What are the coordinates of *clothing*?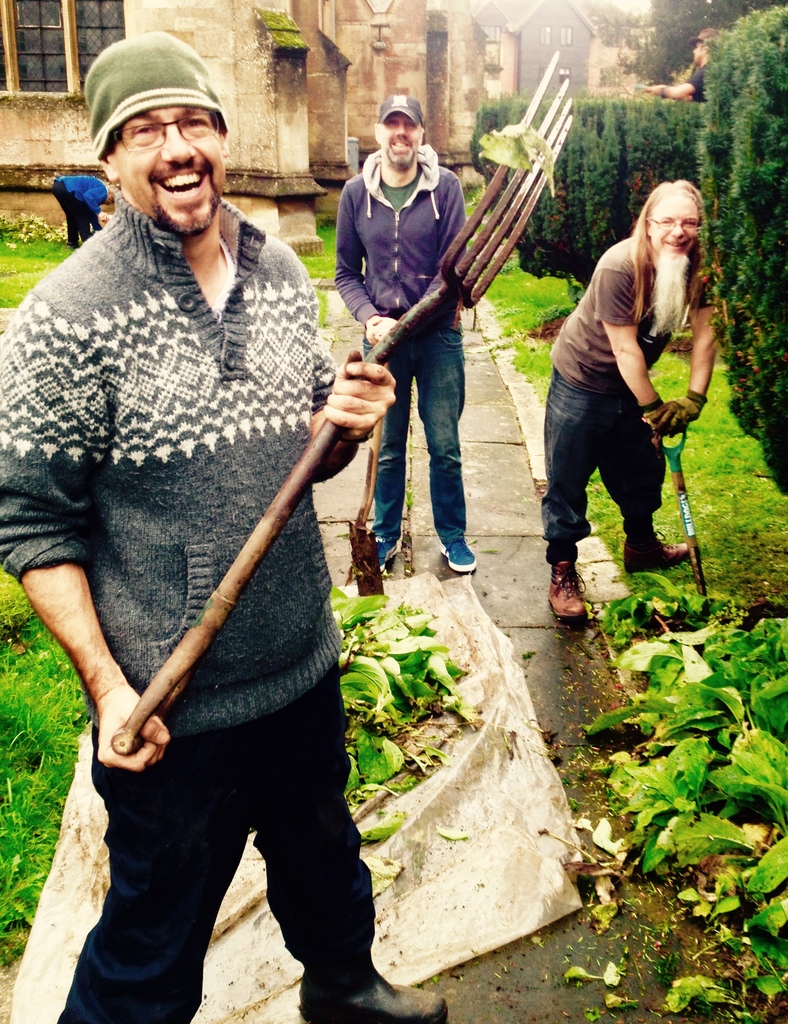
bbox(335, 143, 464, 554).
